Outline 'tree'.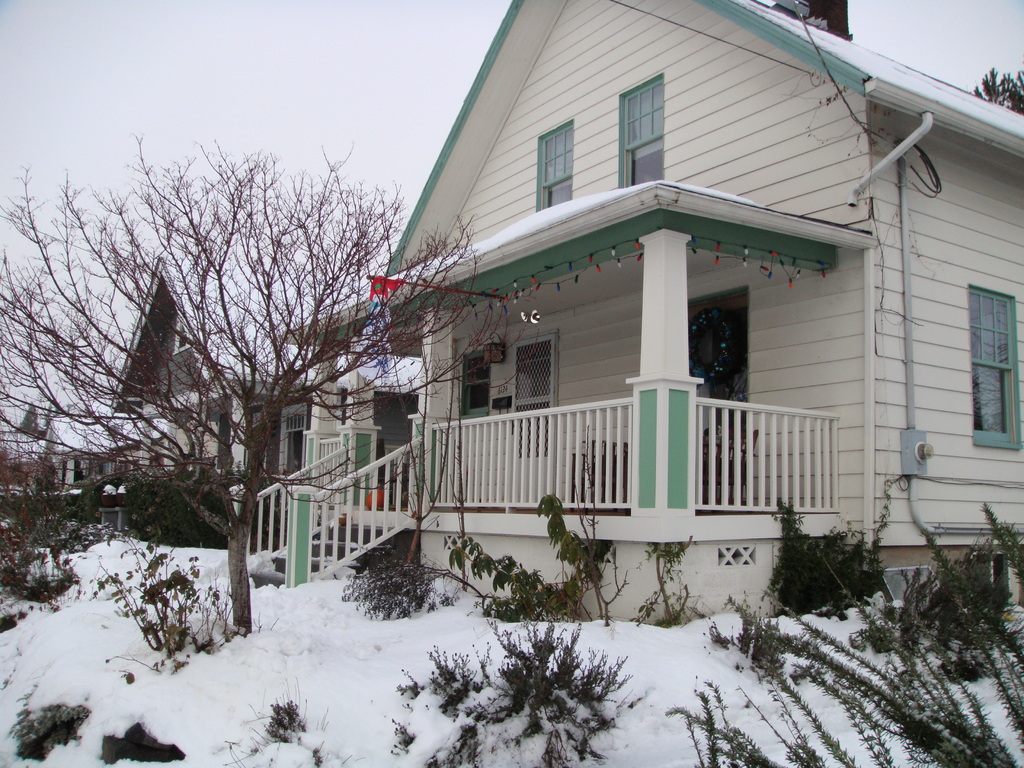
Outline: (968, 61, 1023, 115).
